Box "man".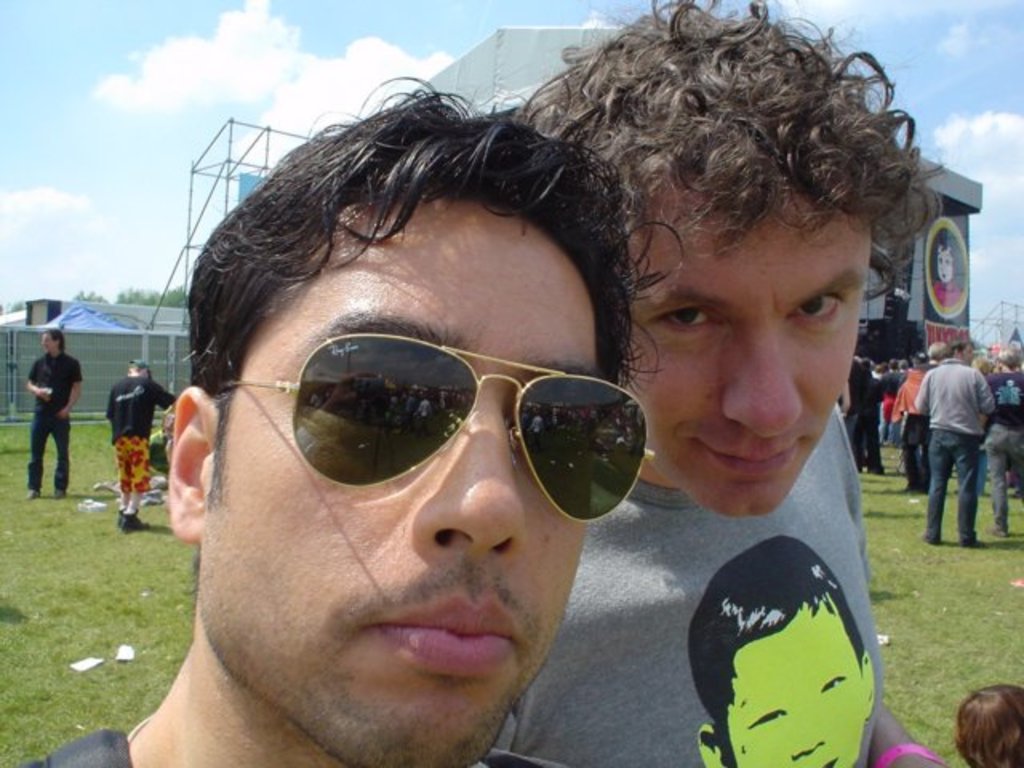
l=27, t=322, r=85, b=506.
